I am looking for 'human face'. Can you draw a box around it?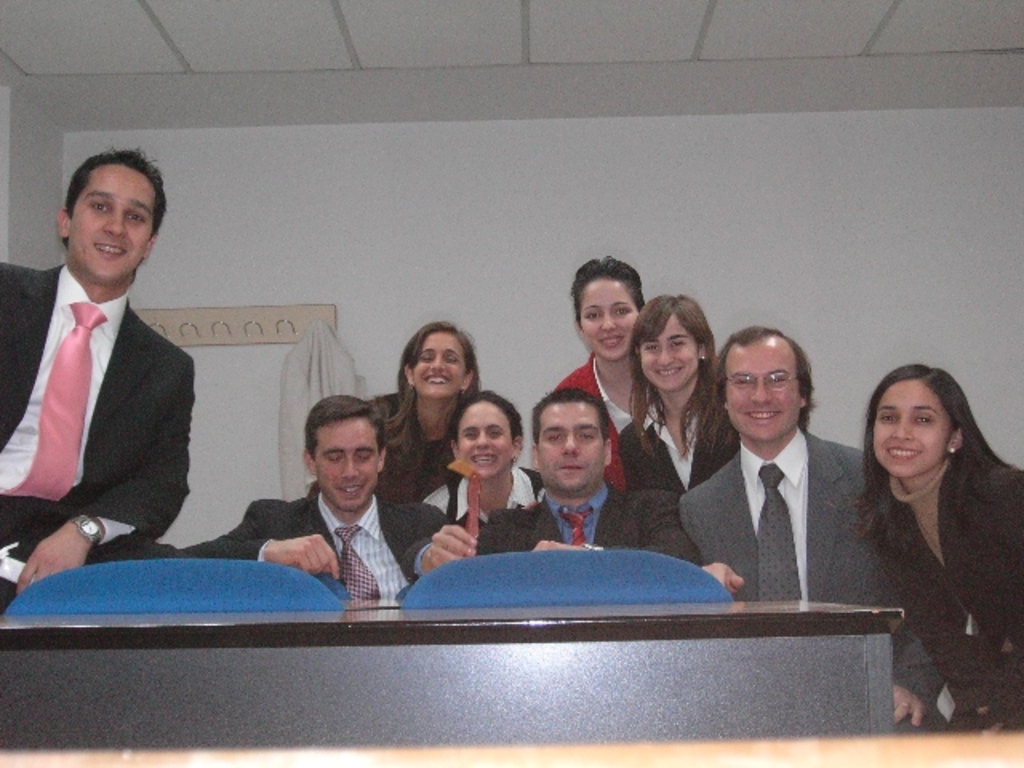
Sure, the bounding box is [x1=578, y1=277, x2=640, y2=360].
